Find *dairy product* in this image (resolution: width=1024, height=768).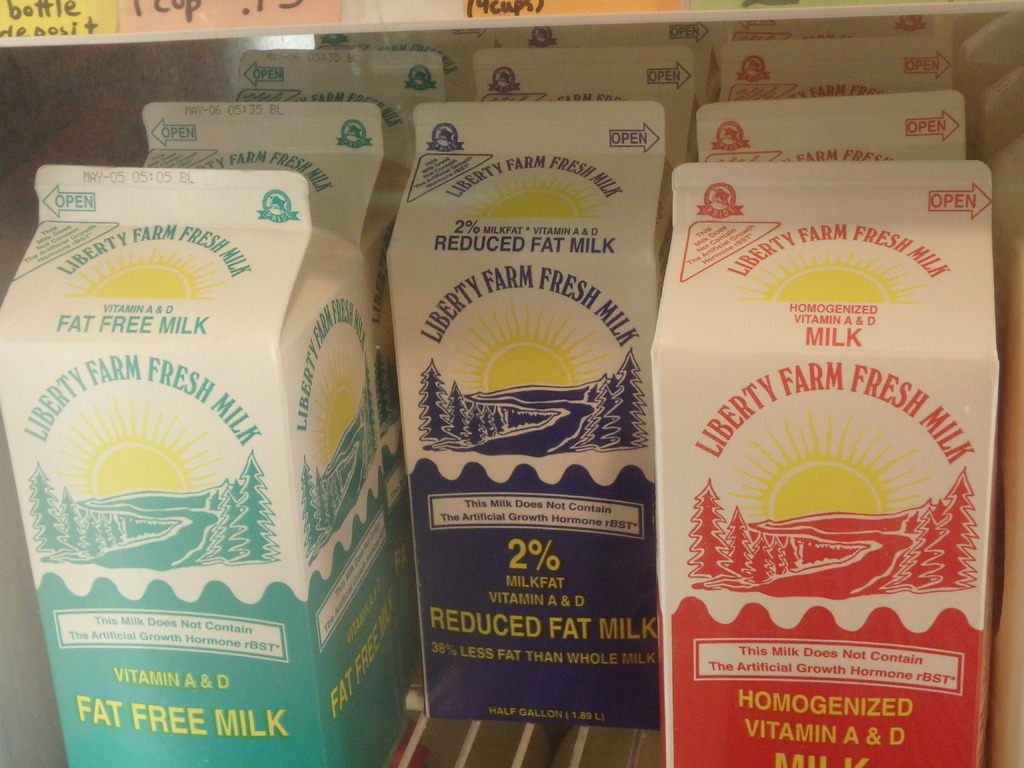
l=14, t=88, r=418, b=767.
